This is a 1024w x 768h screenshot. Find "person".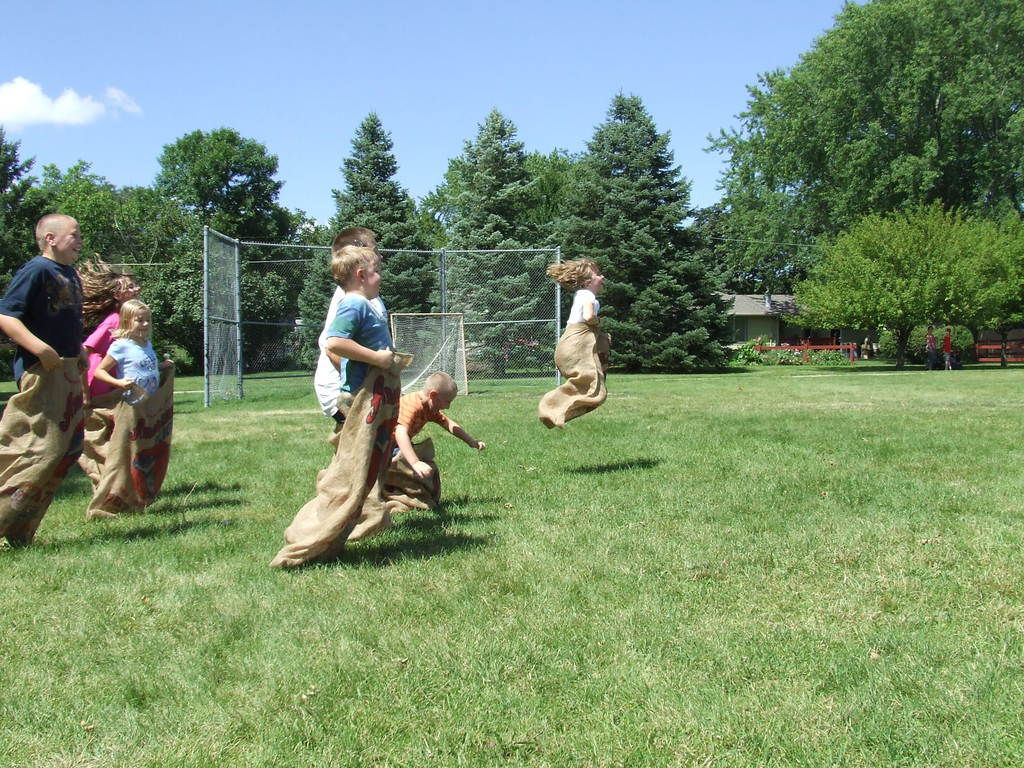
Bounding box: pyautogui.locateOnScreen(311, 222, 392, 423).
